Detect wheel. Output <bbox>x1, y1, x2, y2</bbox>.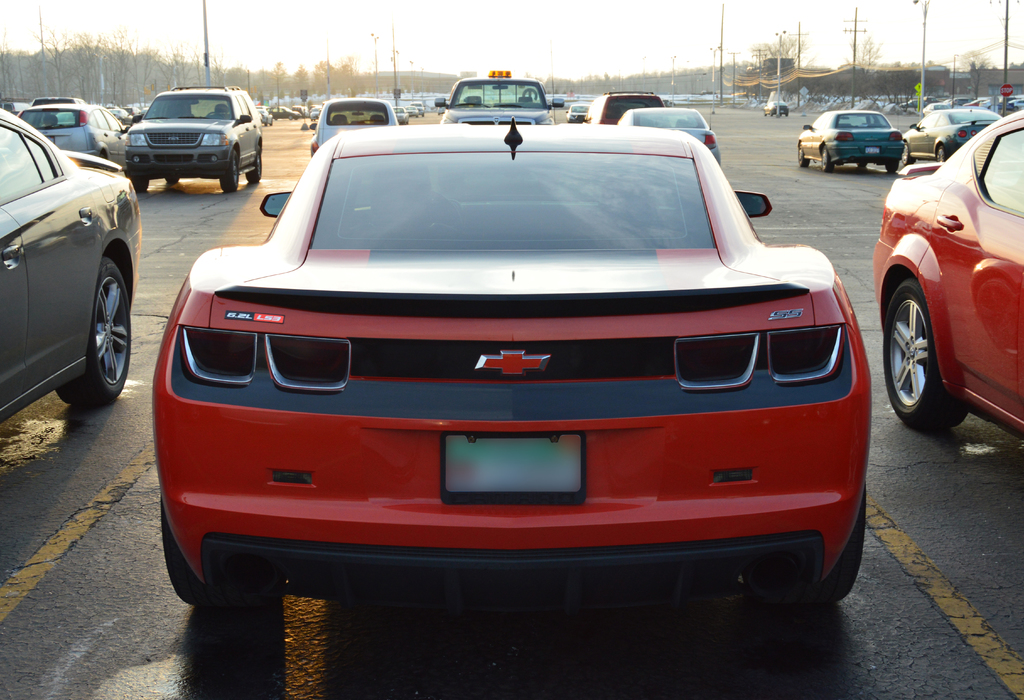
<bbox>774, 483, 868, 605</bbox>.
